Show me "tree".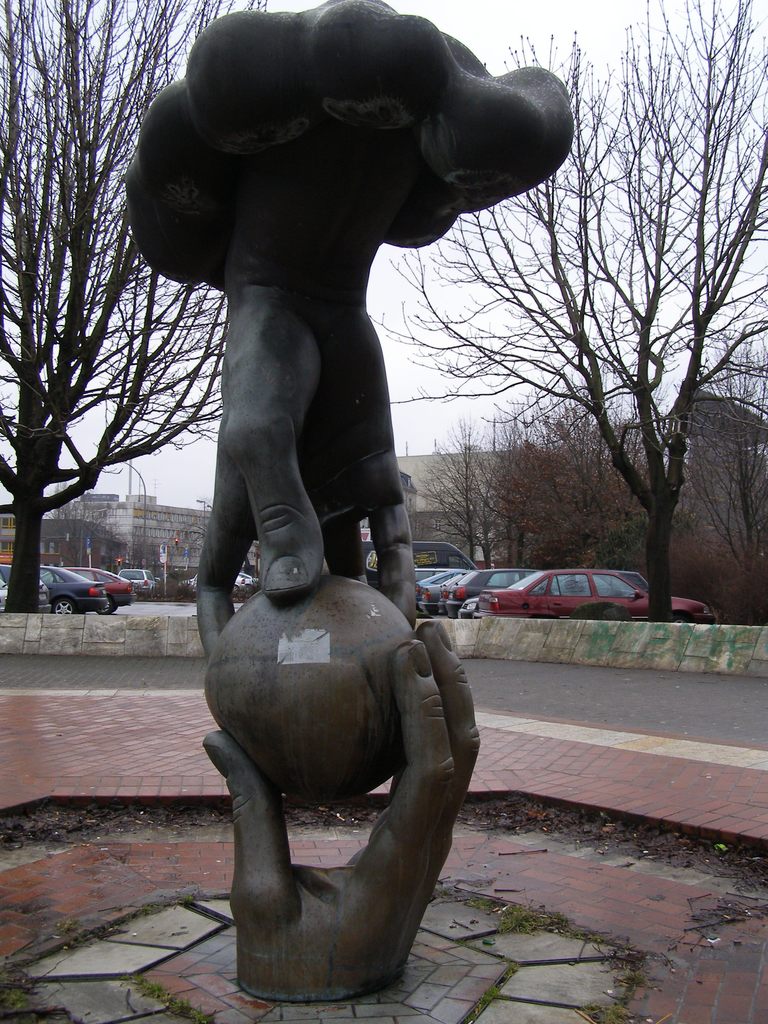
"tree" is here: [0,0,269,611].
